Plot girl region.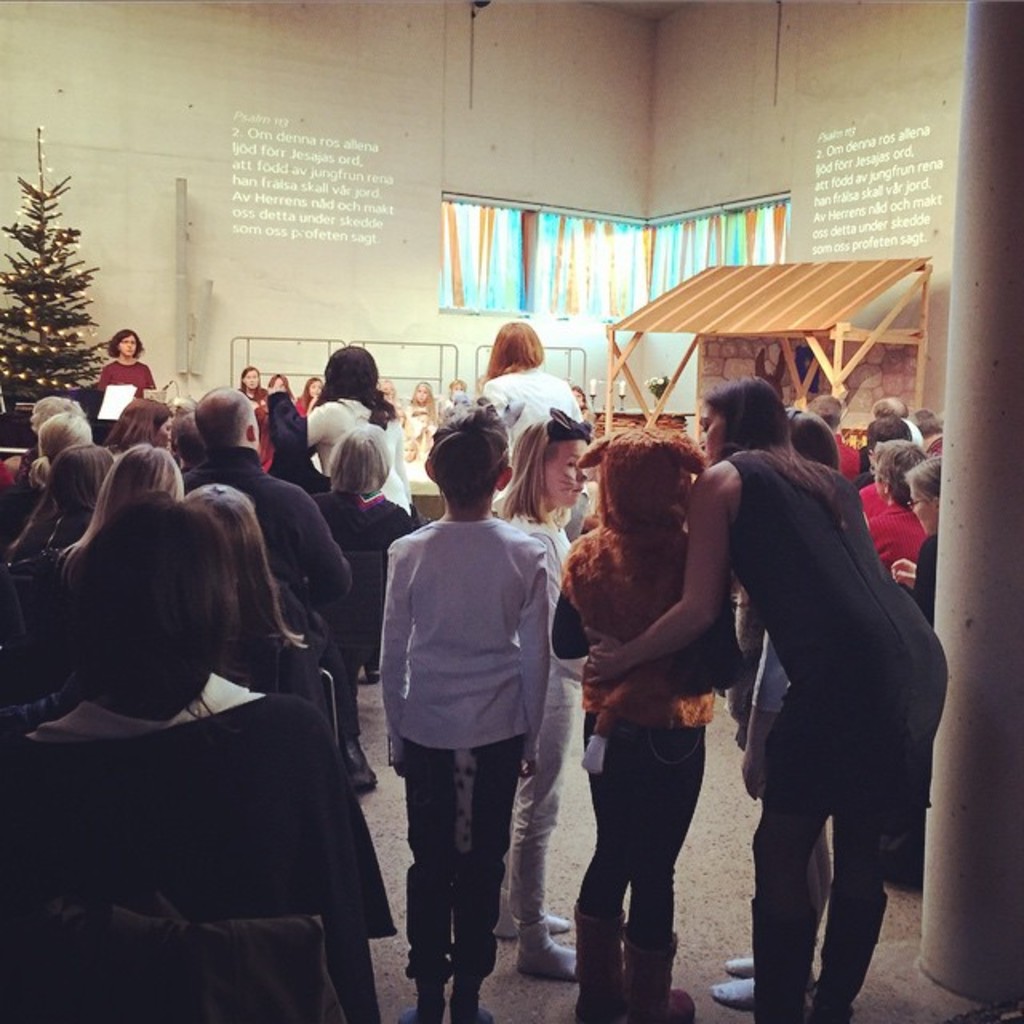
Plotted at x1=517, y1=419, x2=602, y2=1000.
